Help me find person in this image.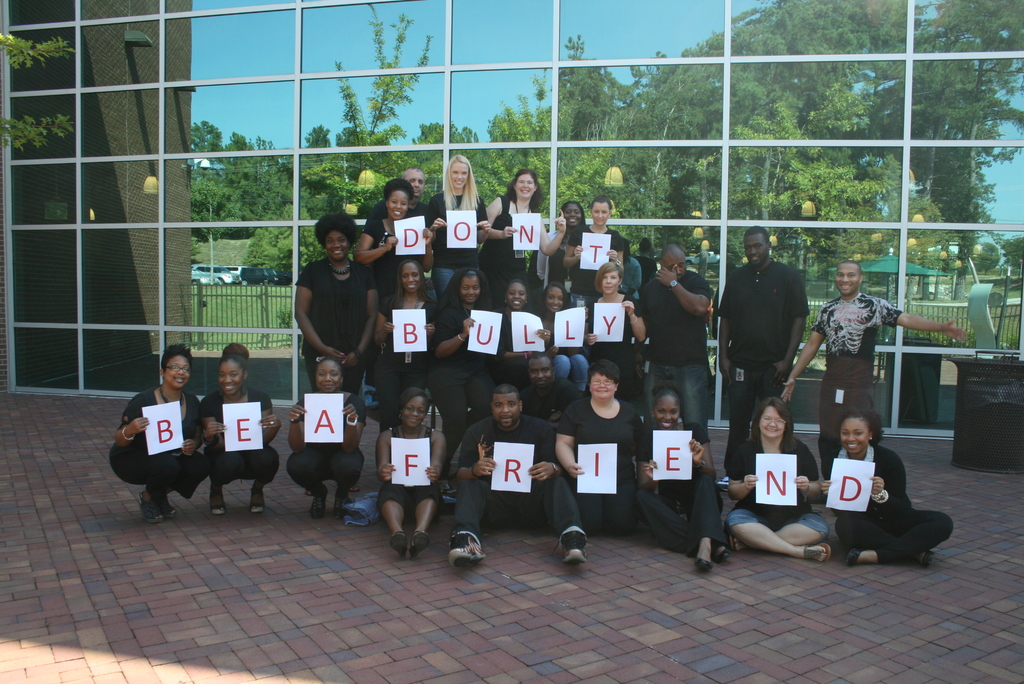
Found it: <region>375, 382, 448, 553</region>.
